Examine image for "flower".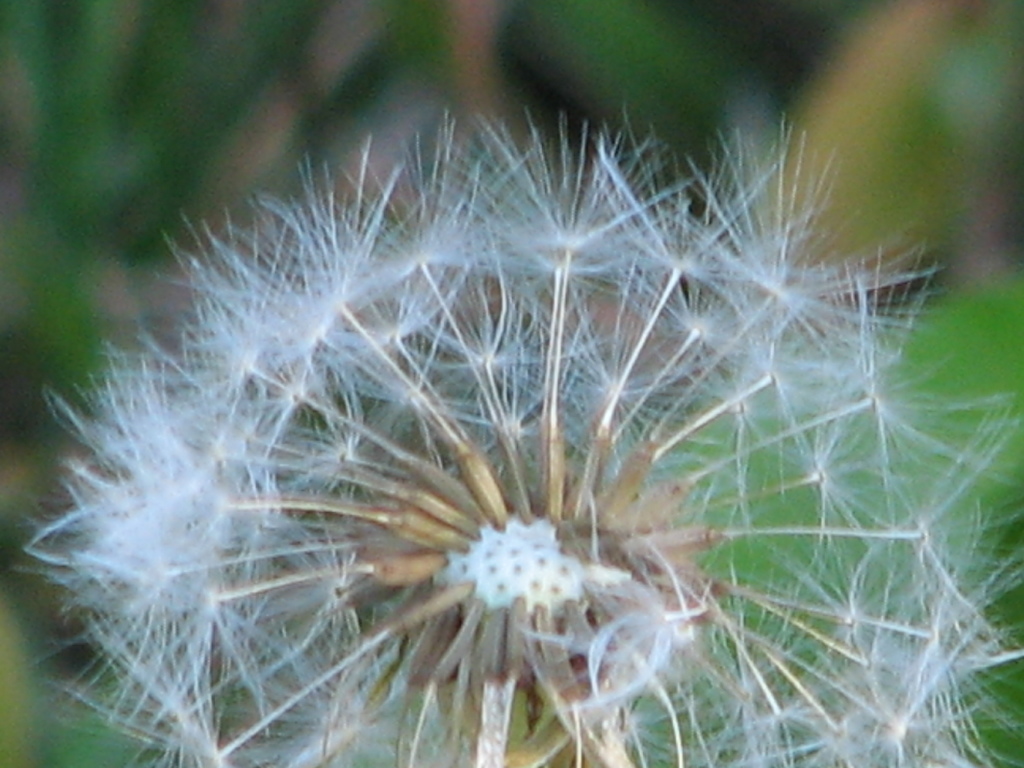
Examination result: box=[9, 93, 1023, 767].
